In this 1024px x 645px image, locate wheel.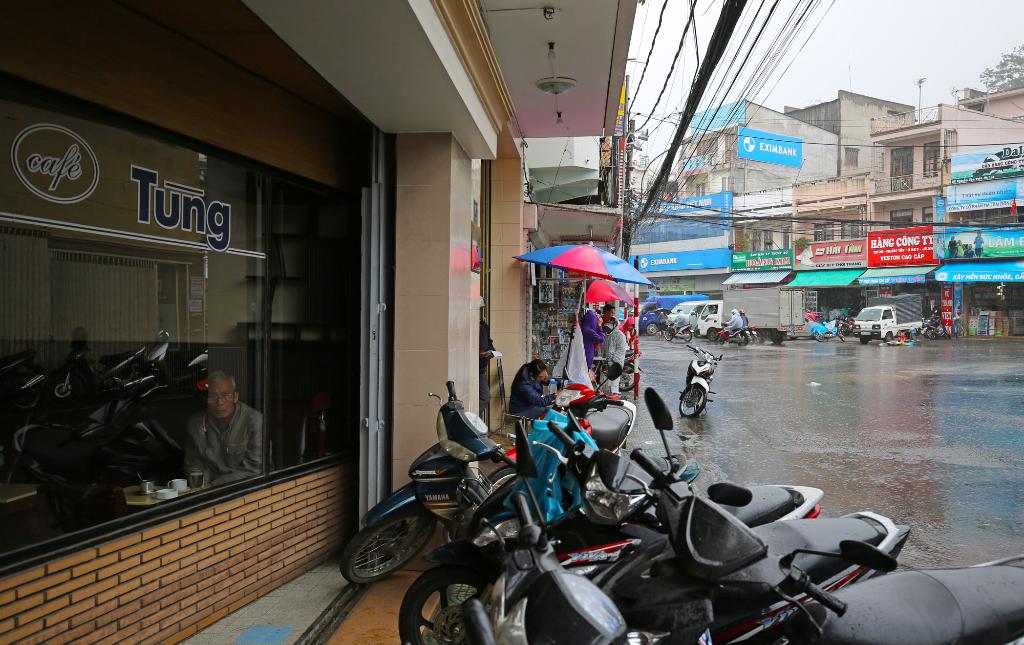
Bounding box: <region>858, 335, 871, 344</region>.
